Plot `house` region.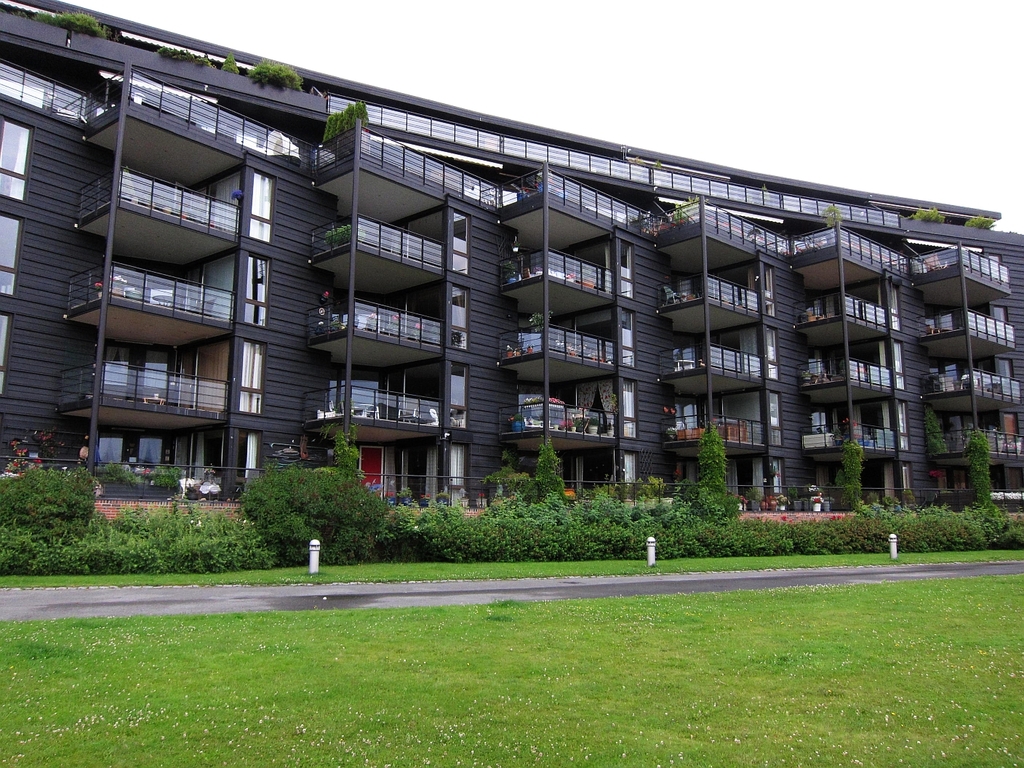
Plotted at x1=947 y1=234 x2=1023 y2=522.
